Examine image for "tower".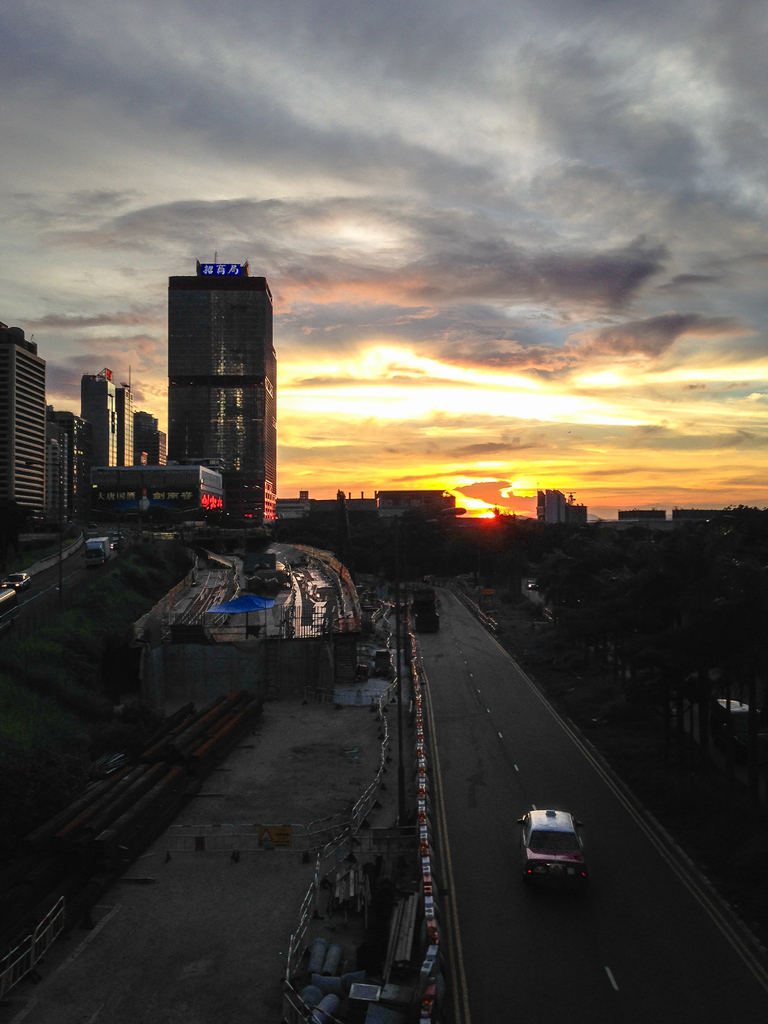
Examination result: 79/374/121/491.
